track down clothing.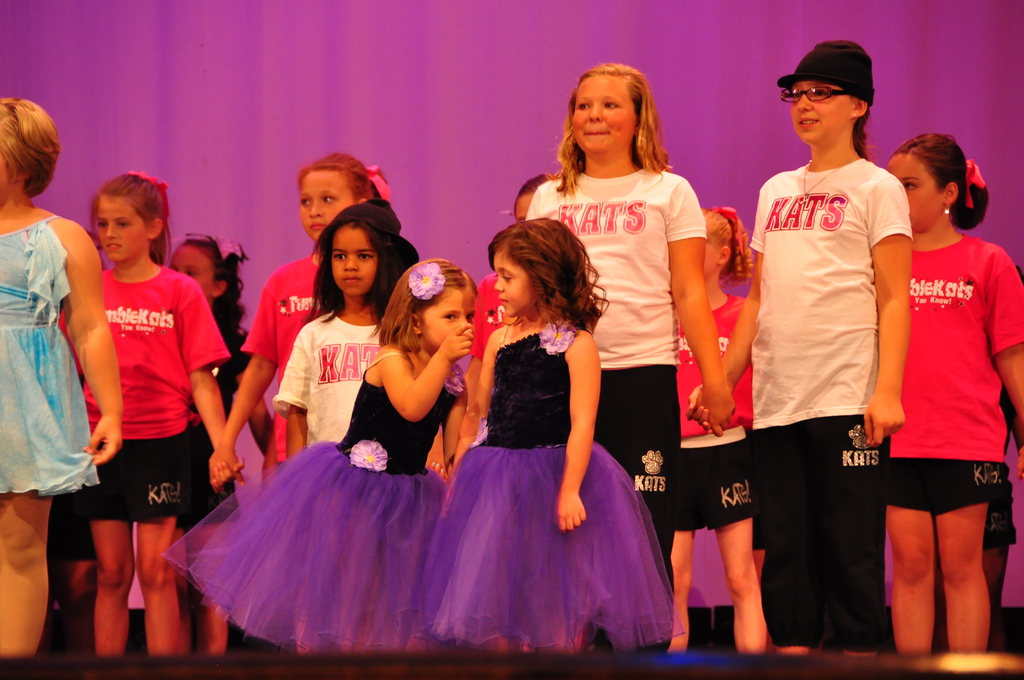
Tracked to 526 163 708 571.
